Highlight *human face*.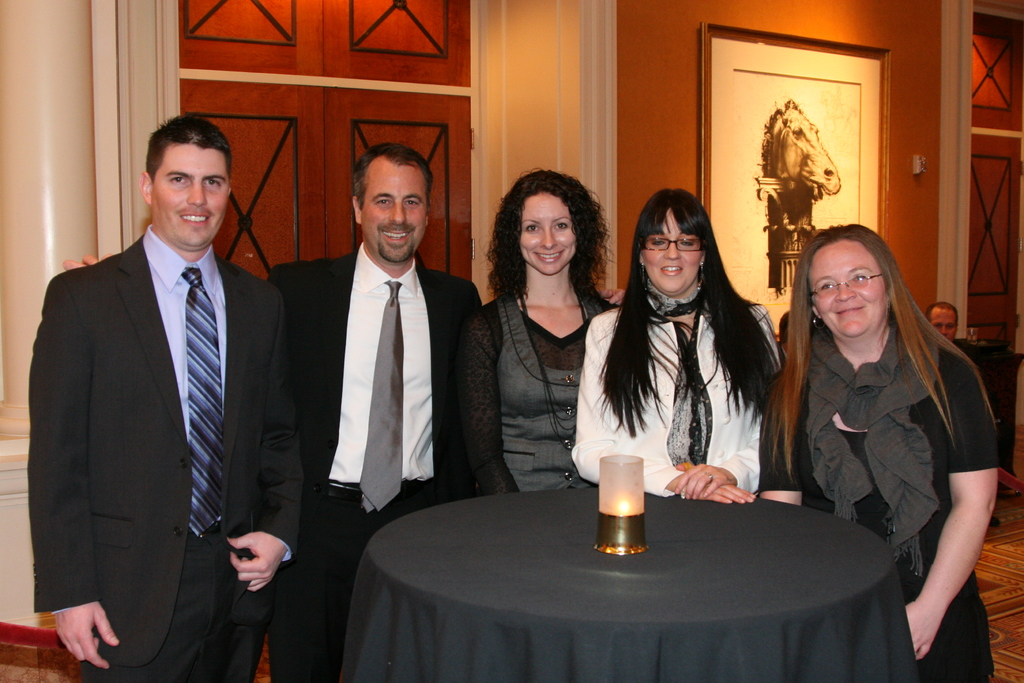
Highlighted region: 520/195/575/276.
